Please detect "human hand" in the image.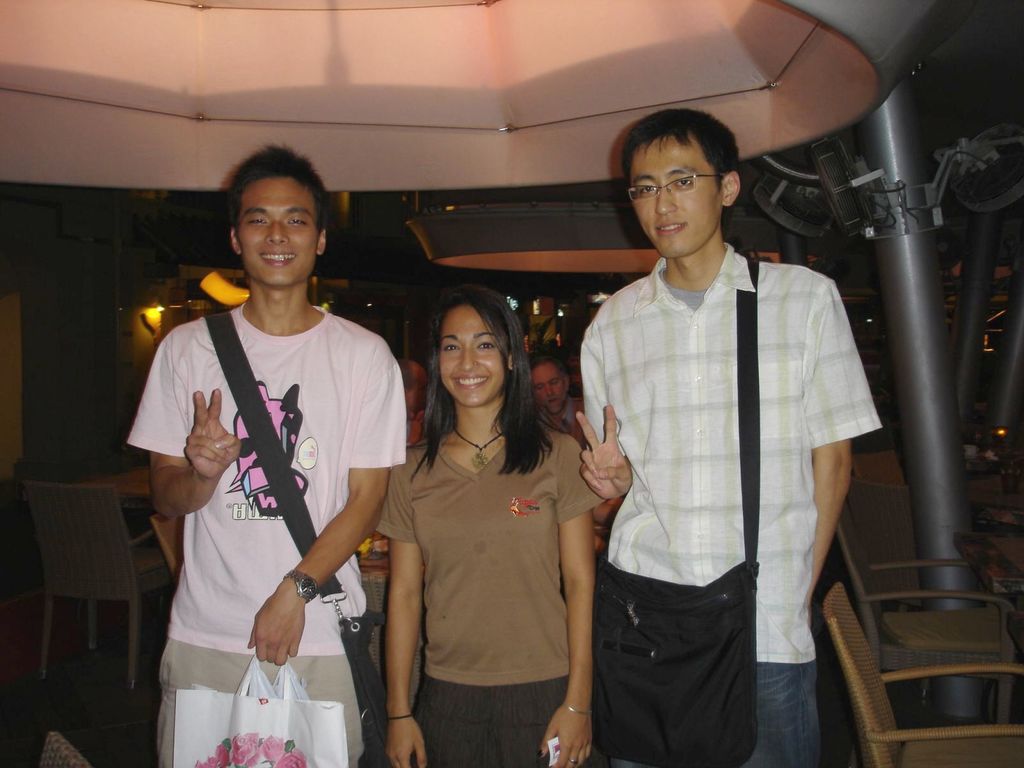
bbox=(150, 406, 237, 498).
